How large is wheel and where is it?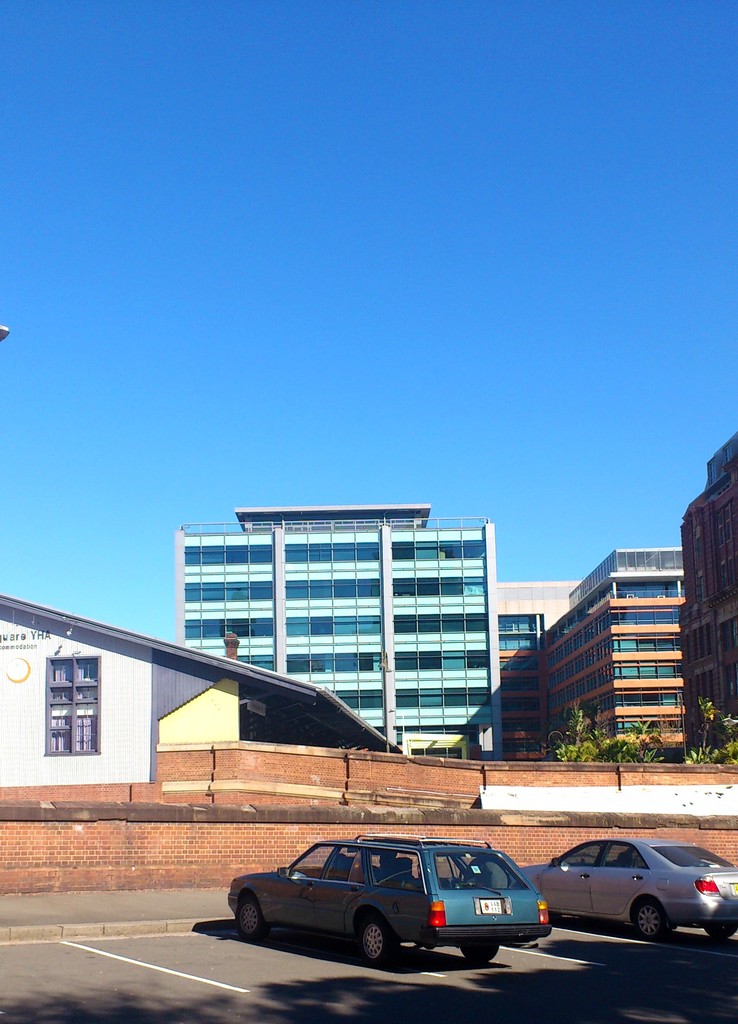
Bounding box: rect(230, 882, 265, 951).
